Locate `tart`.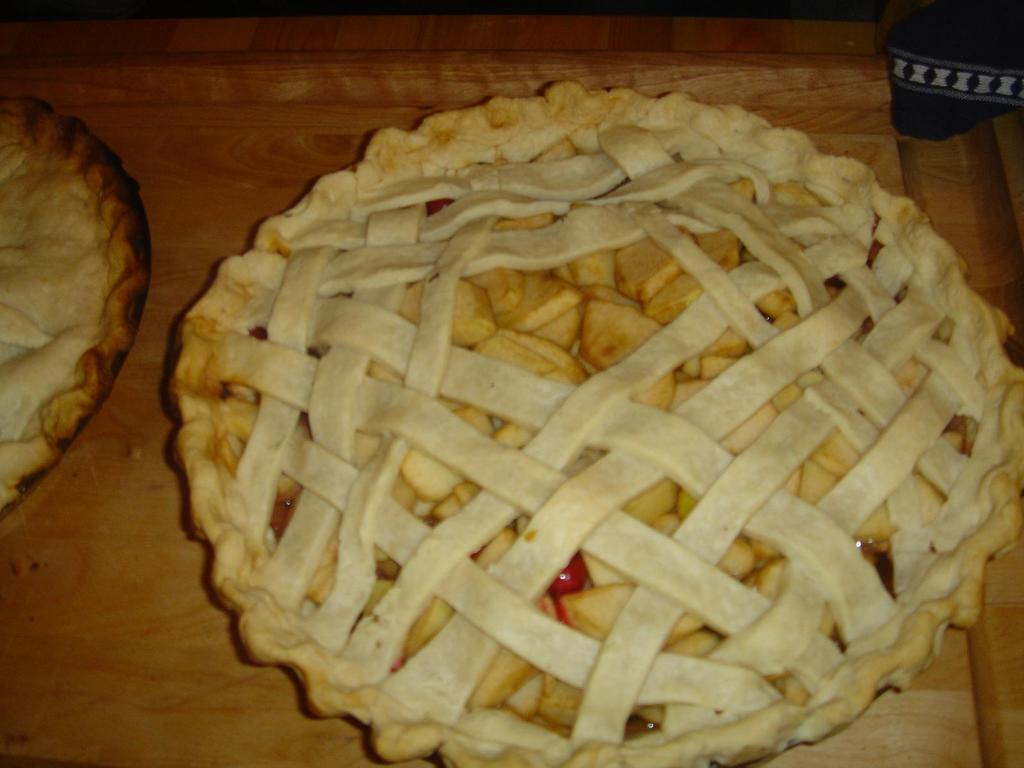
Bounding box: crop(168, 79, 1023, 767).
